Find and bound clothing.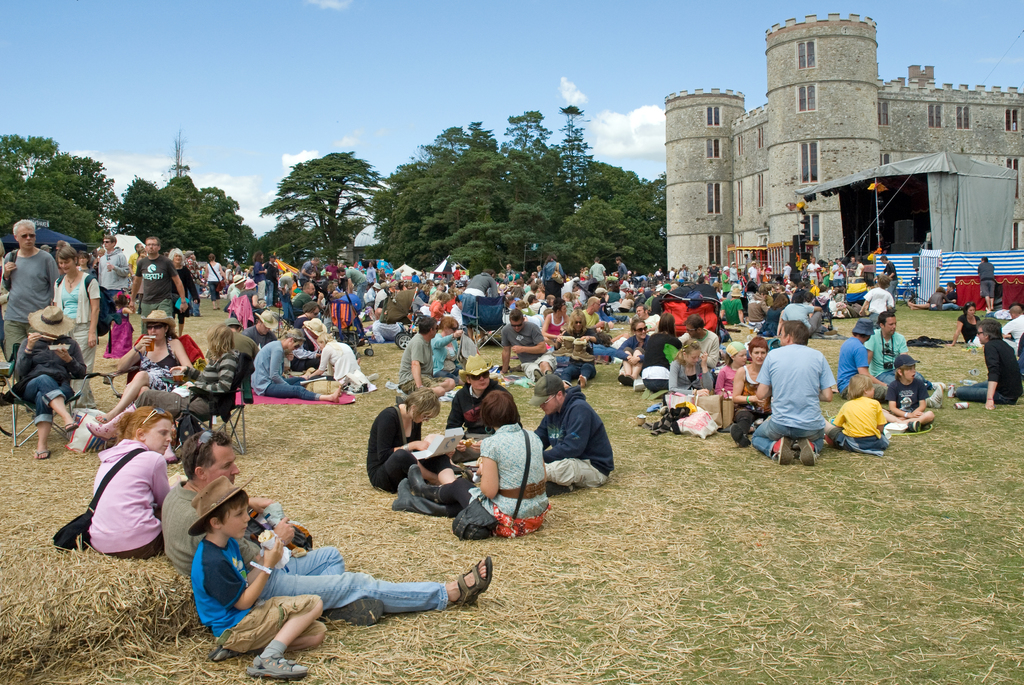
Bound: l=184, t=477, r=315, b=657.
